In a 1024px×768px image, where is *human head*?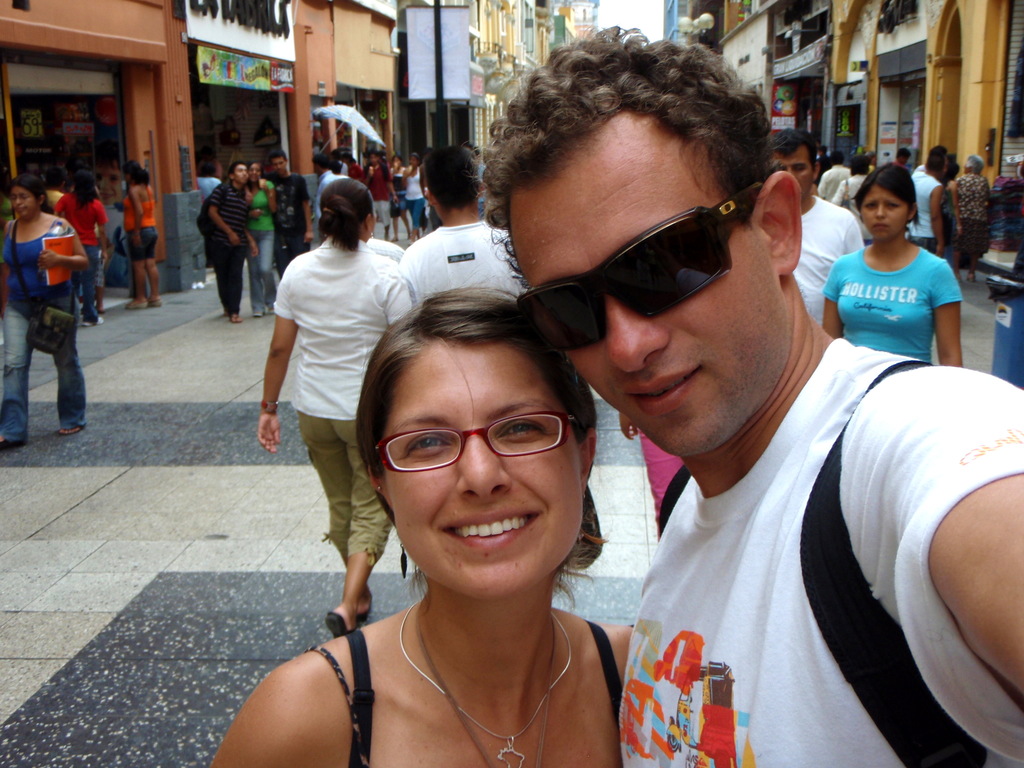
left=140, top=168, right=152, bottom=187.
